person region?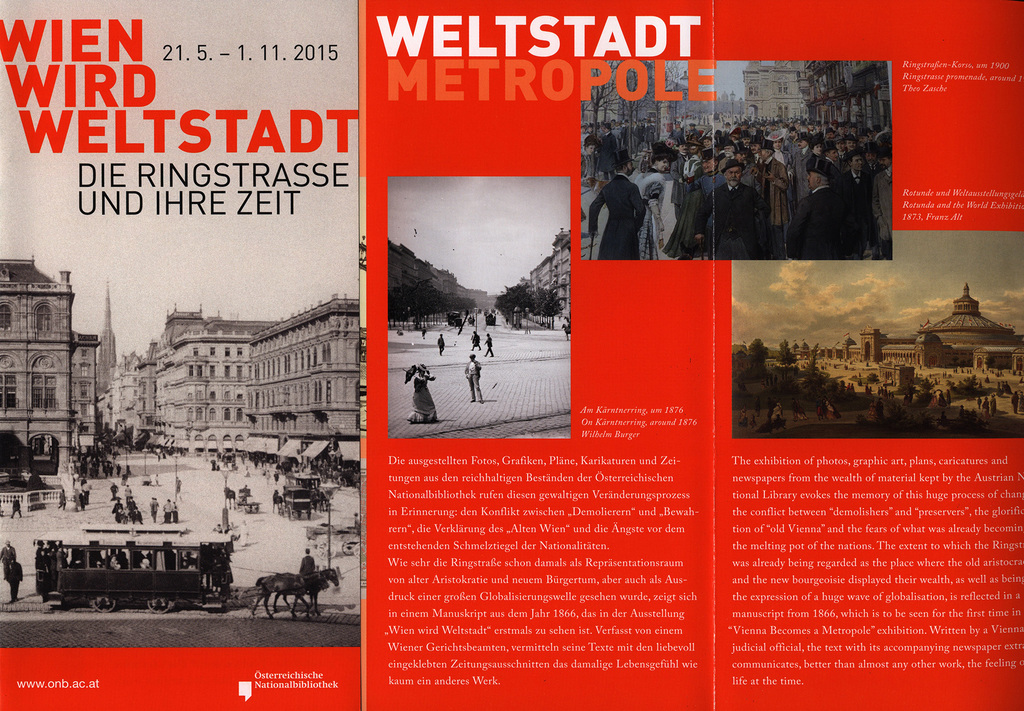
left=460, top=352, right=485, bottom=408
